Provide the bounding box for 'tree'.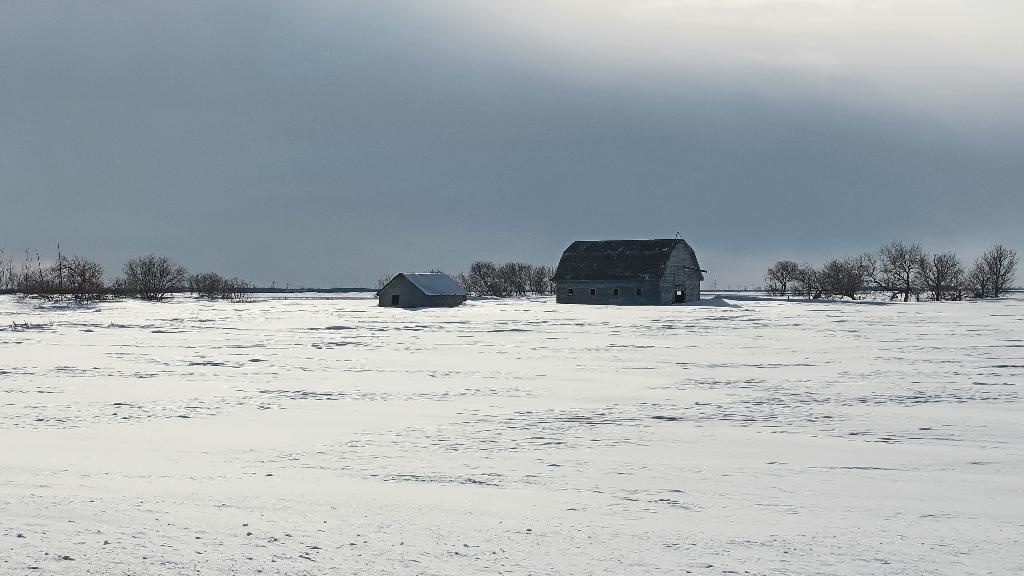
crop(111, 249, 193, 308).
